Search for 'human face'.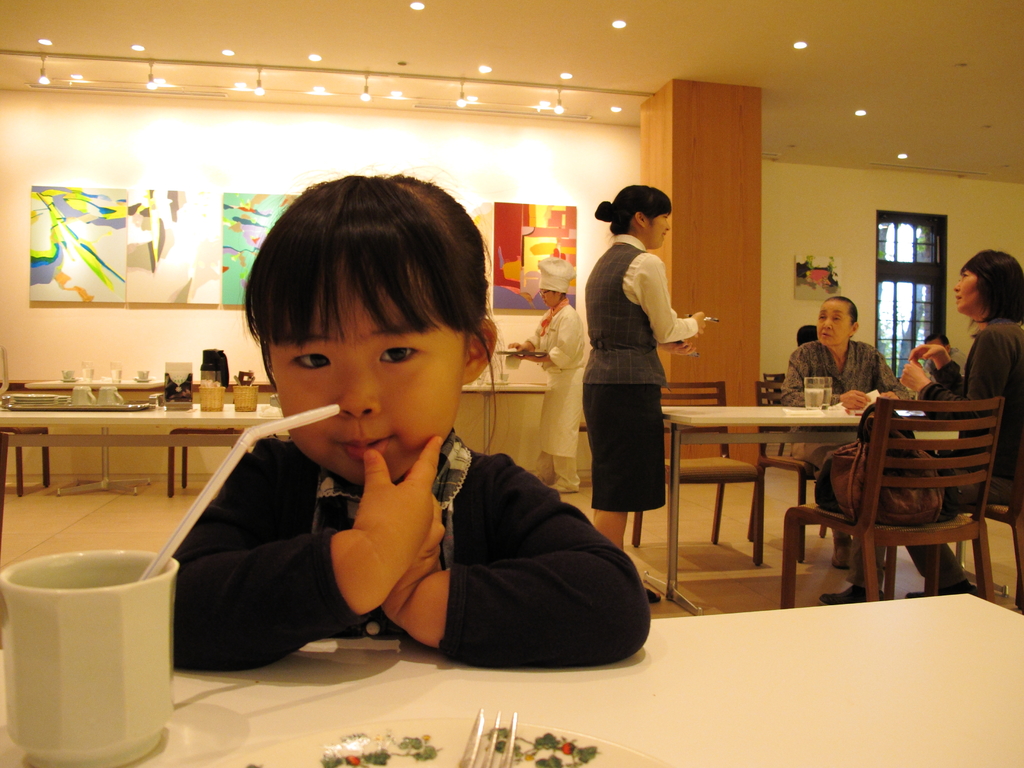
Found at select_region(943, 267, 980, 315).
